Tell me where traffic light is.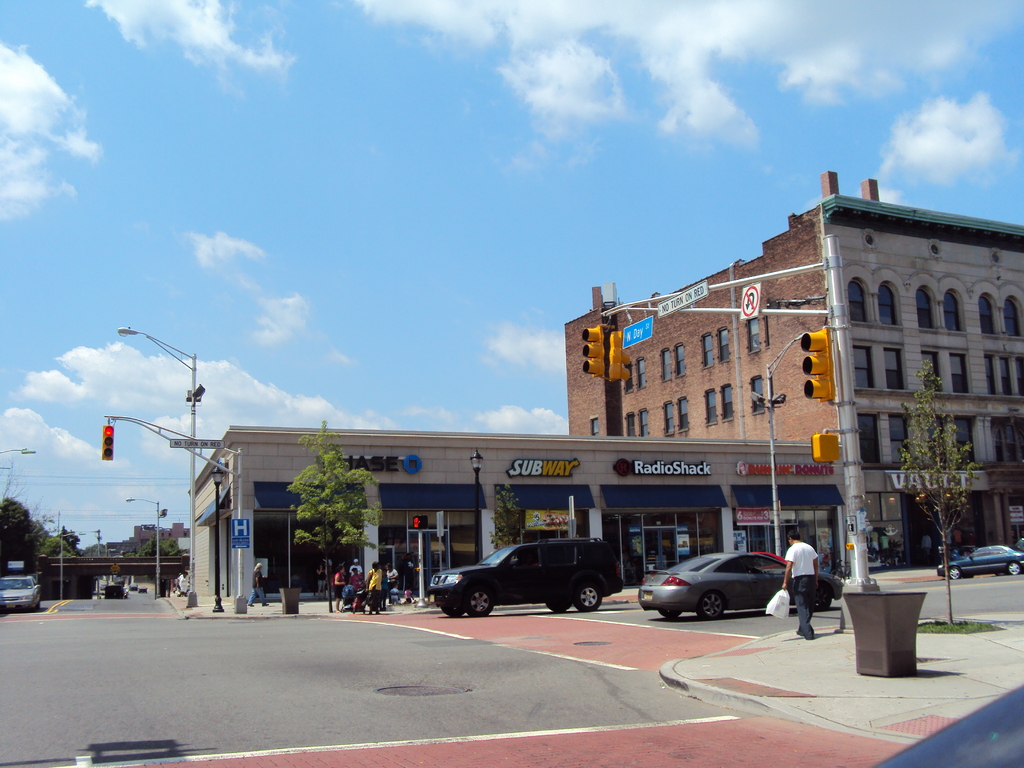
traffic light is at (x1=812, y1=434, x2=840, y2=461).
